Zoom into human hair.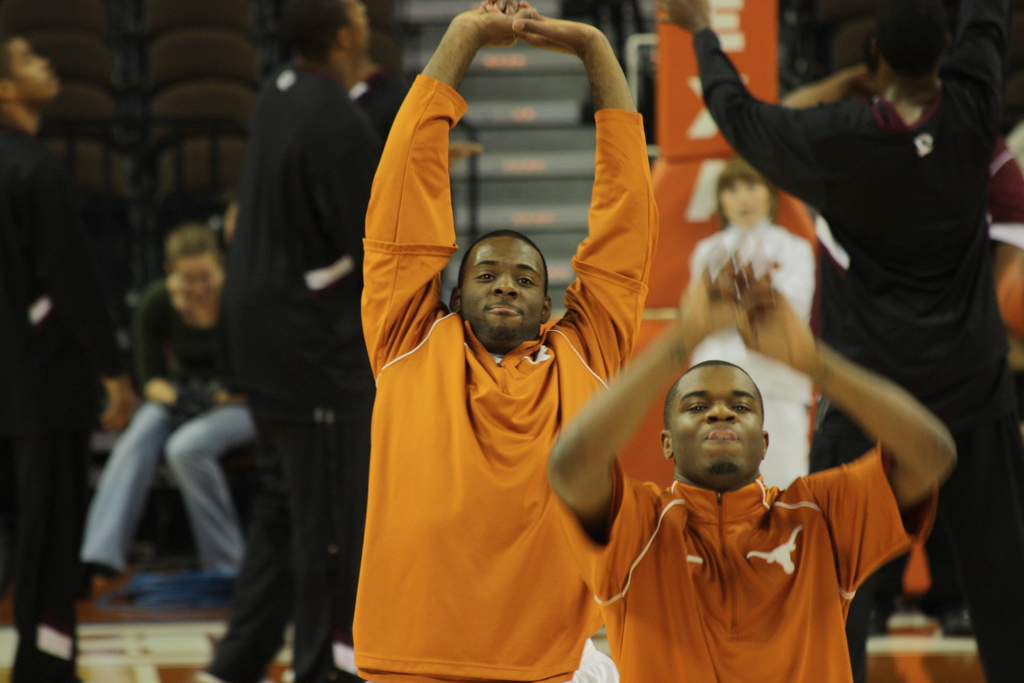
Zoom target: bbox=(0, 19, 23, 83).
